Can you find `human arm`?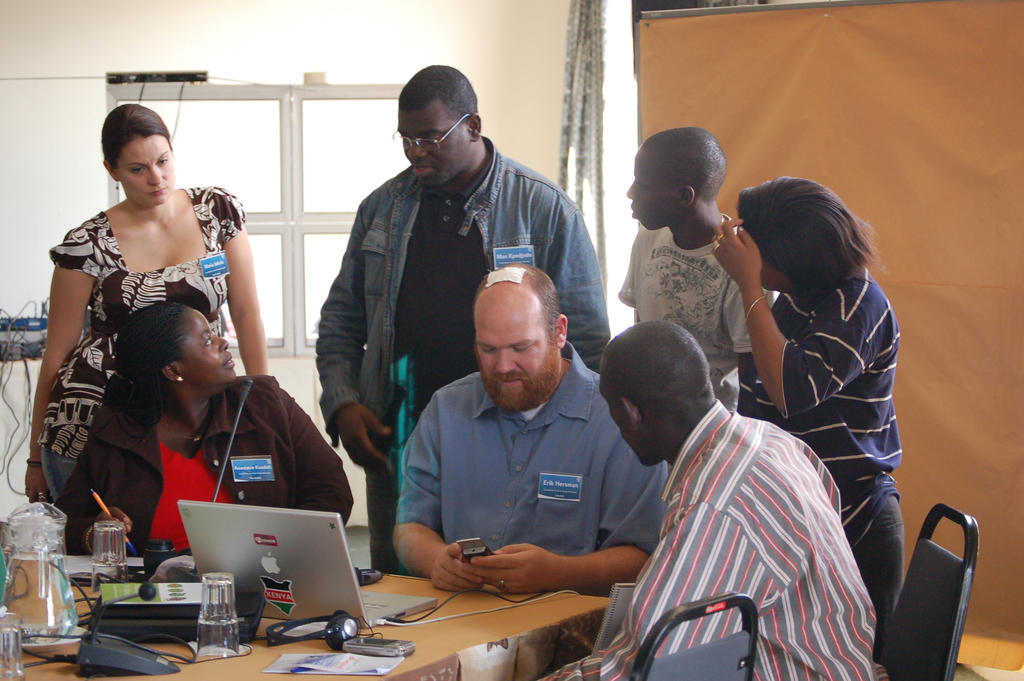
Yes, bounding box: rect(789, 423, 851, 515).
